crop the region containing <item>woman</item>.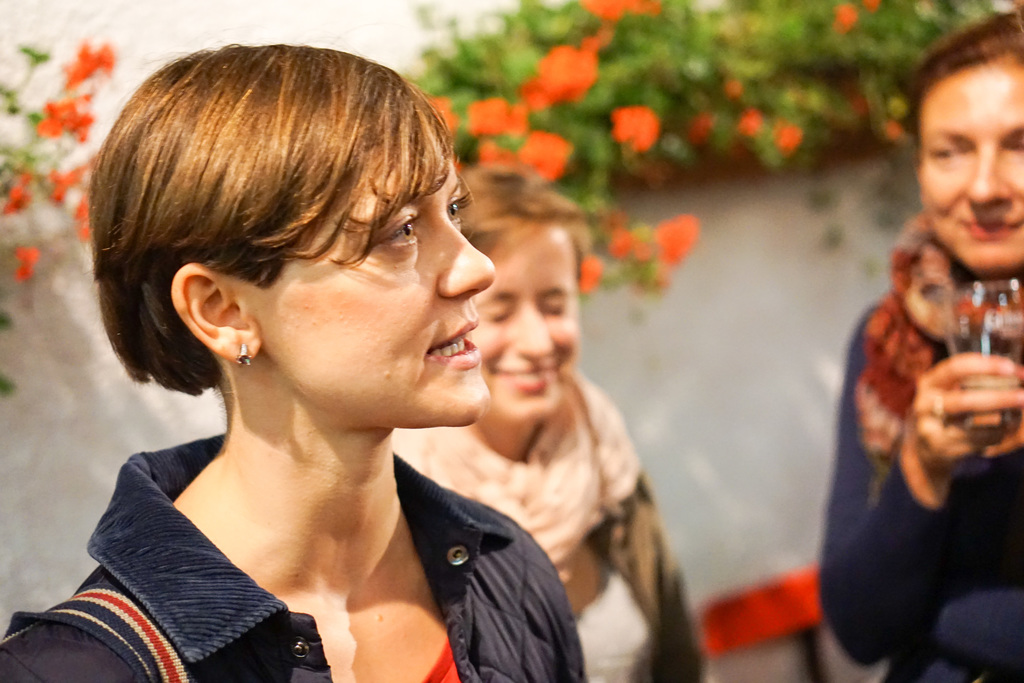
Crop region: <box>3,36,625,682</box>.
